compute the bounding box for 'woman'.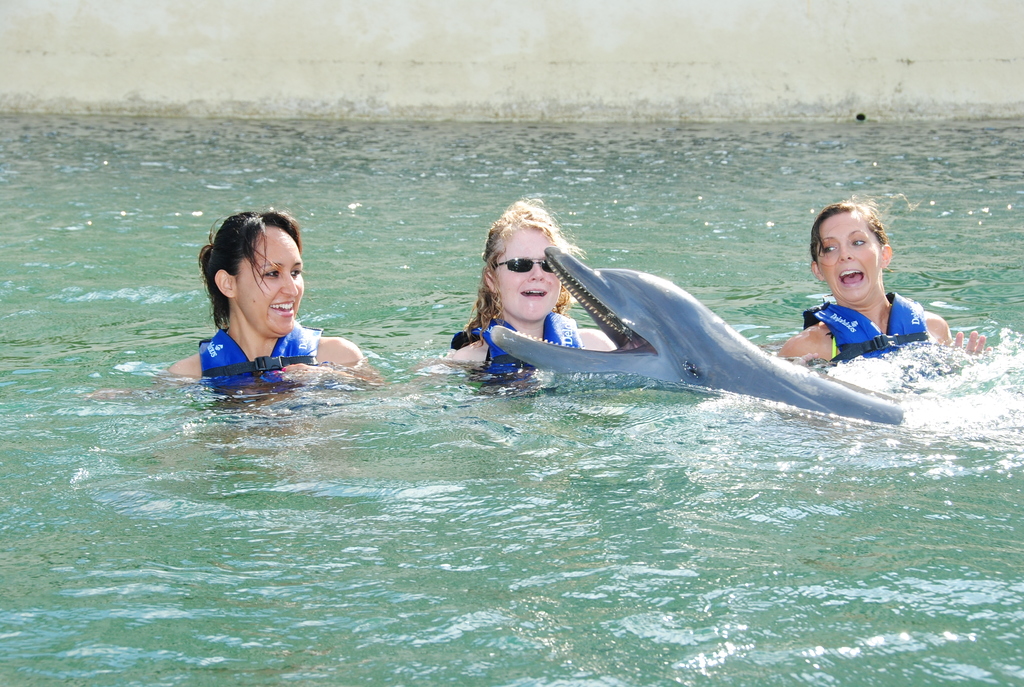
<region>424, 192, 611, 385</region>.
